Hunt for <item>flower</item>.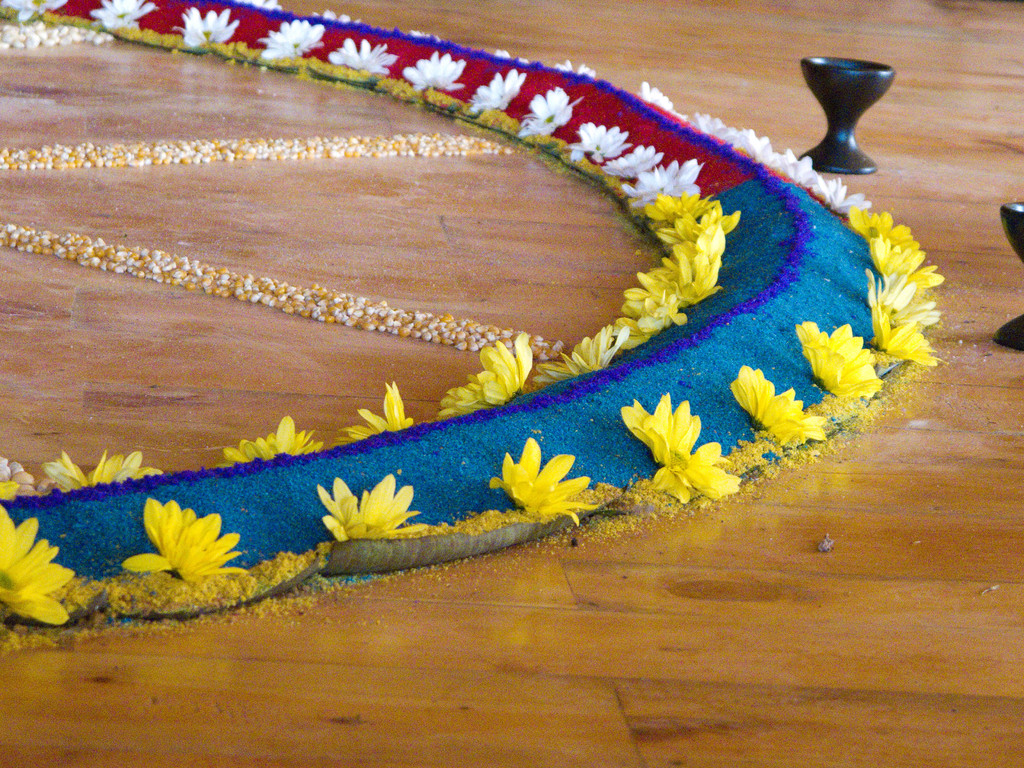
Hunted down at left=640, top=82, right=683, bottom=118.
